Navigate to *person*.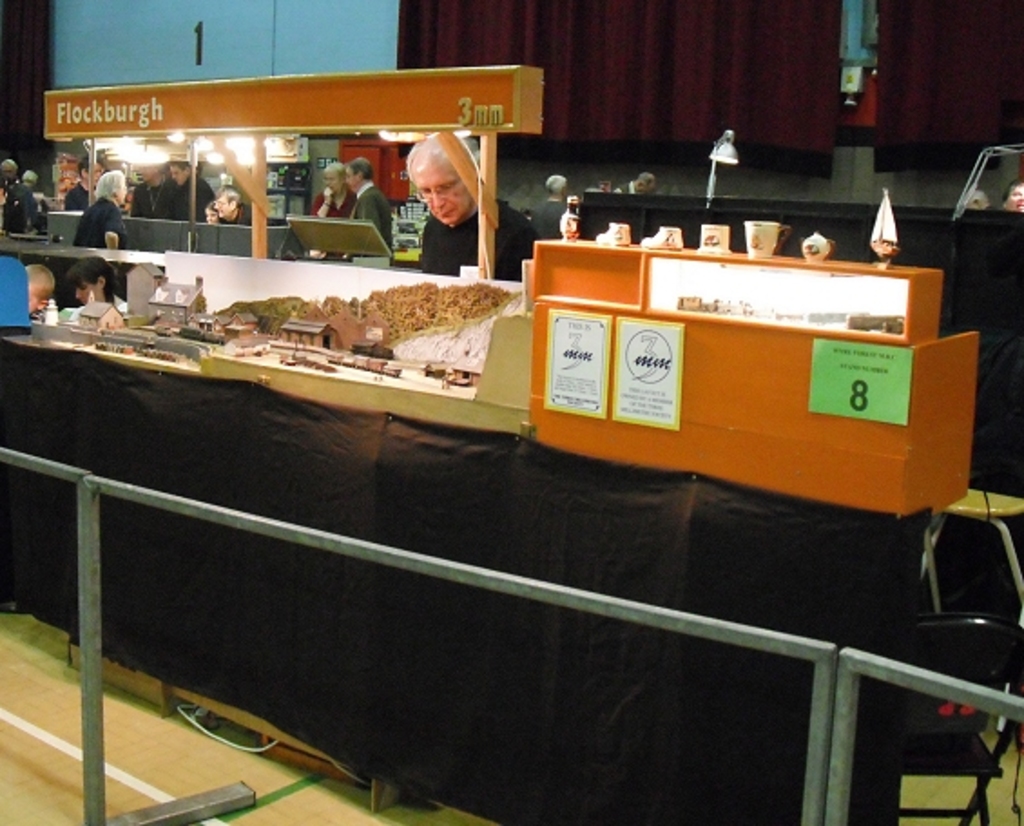
Navigation target: (x1=212, y1=181, x2=256, y2=226).
